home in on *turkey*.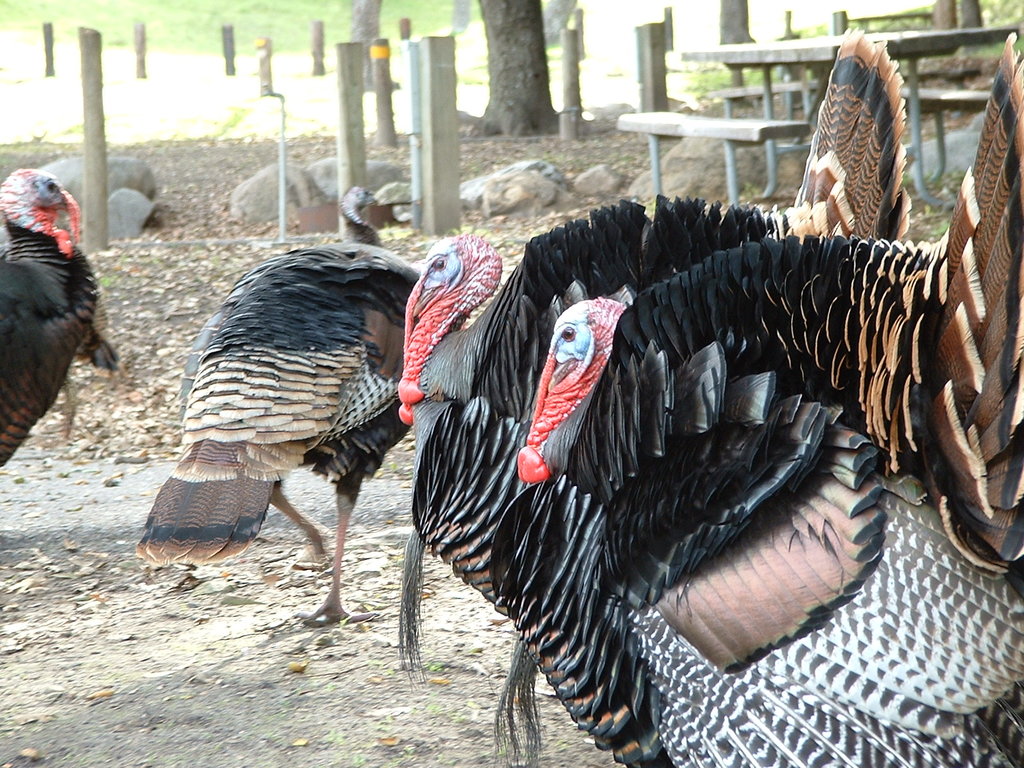
Homed in at 488/29/1023/767.
